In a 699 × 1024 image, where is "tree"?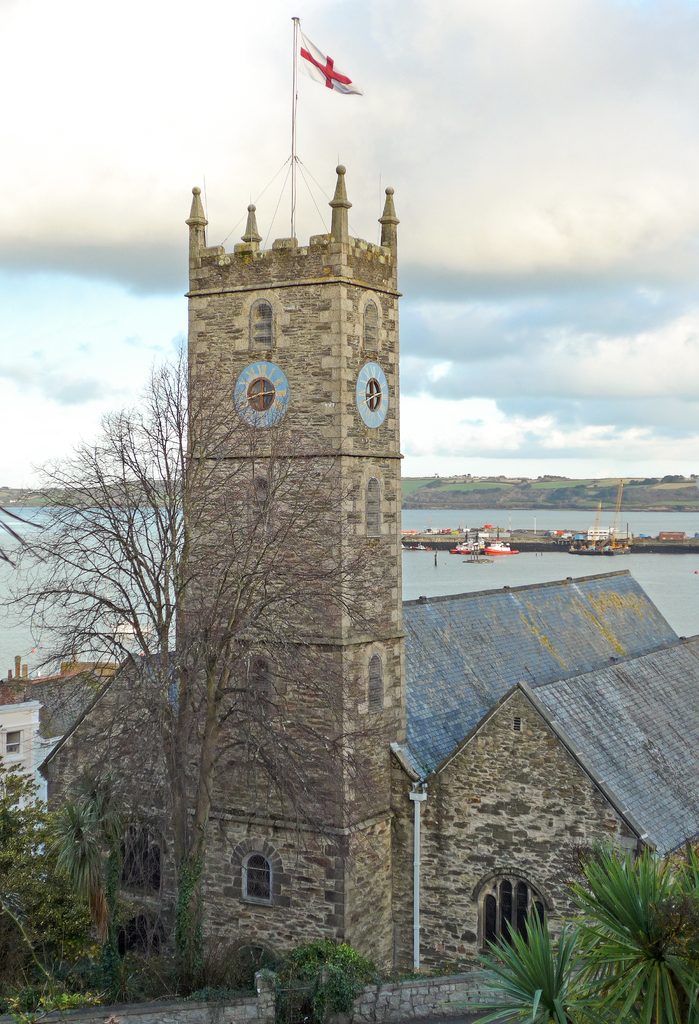
select_region(468, 831, 698, 1023).
